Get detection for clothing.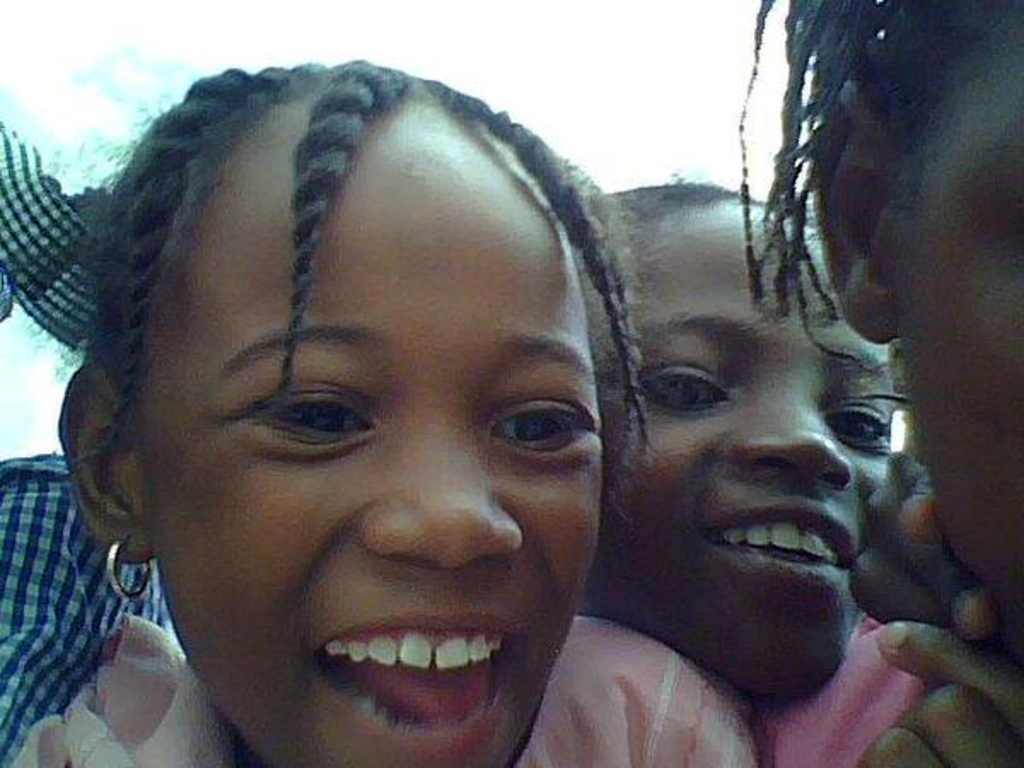
Detection: bbox(0, 118, 118, 328).
